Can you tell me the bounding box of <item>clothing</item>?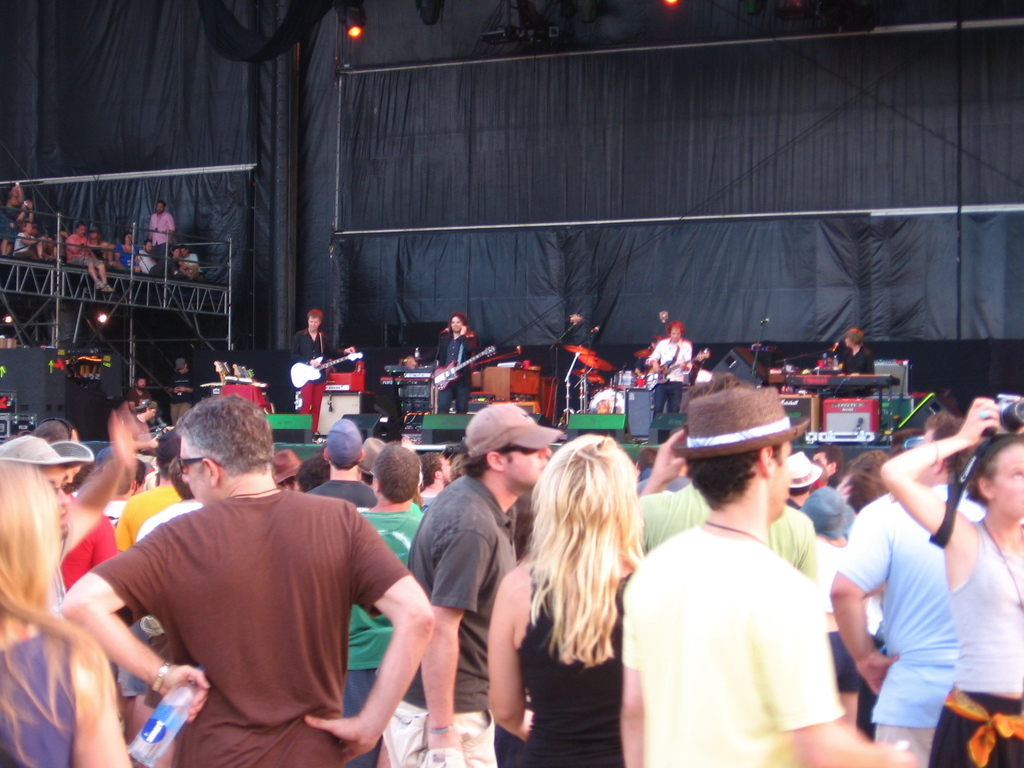
436,333,480,415.
